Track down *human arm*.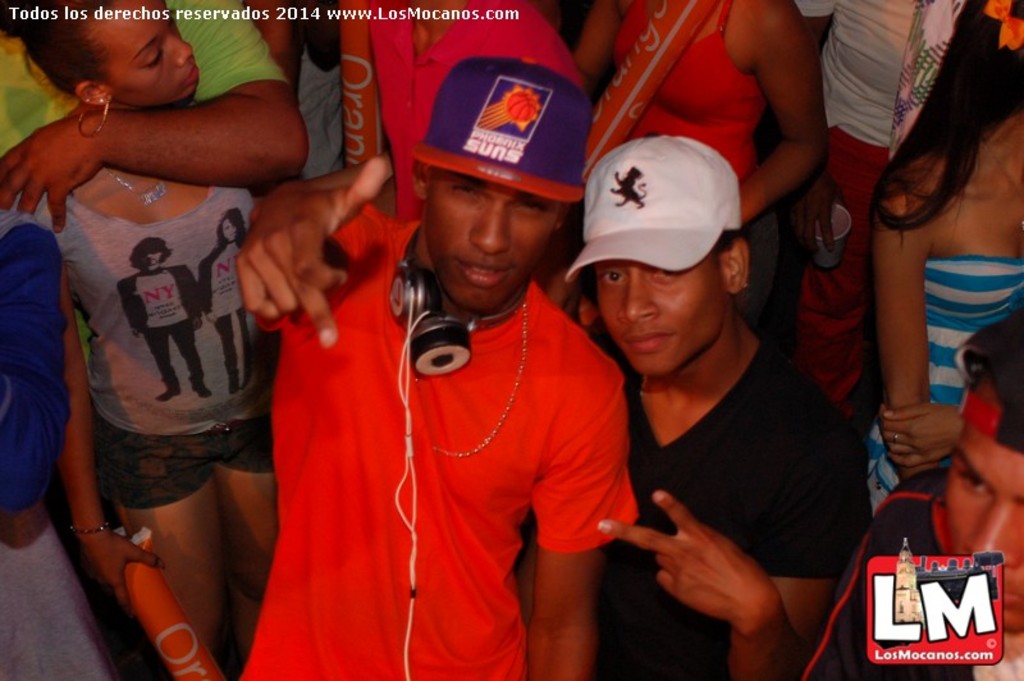
Tracked to {"x1": 198, "y1": 262, "x2": 214, "y2": 324}.
